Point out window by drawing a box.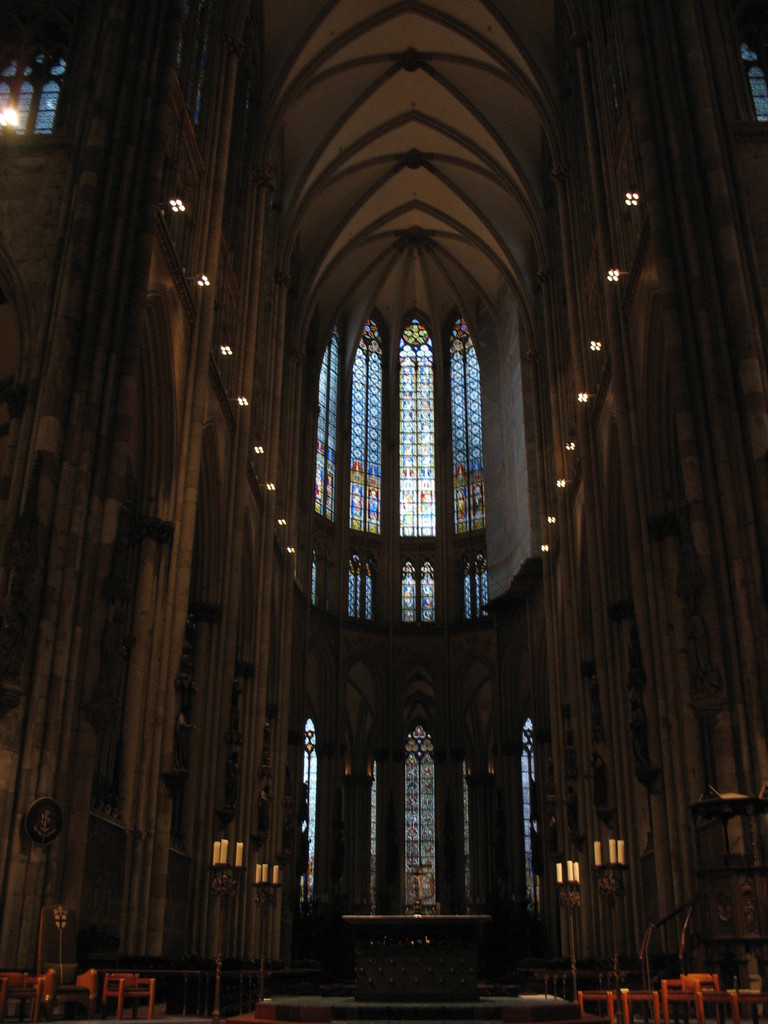
[310,324,344,524].
